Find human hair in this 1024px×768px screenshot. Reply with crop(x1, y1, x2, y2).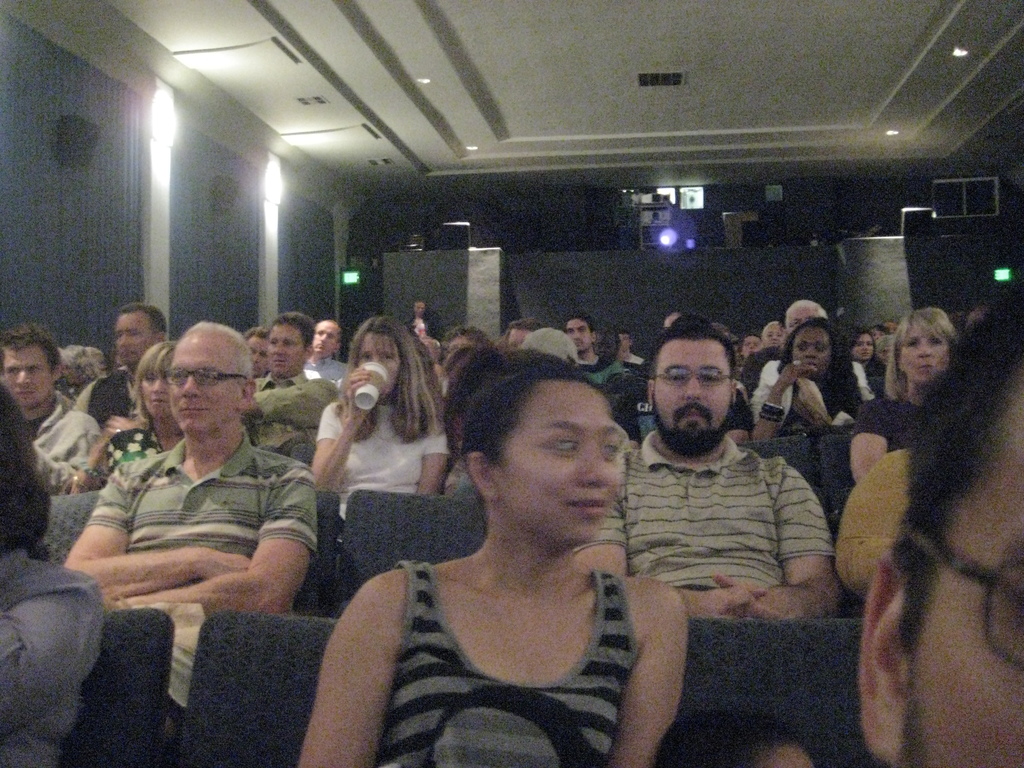
crop(244, 325, 273, 341).
